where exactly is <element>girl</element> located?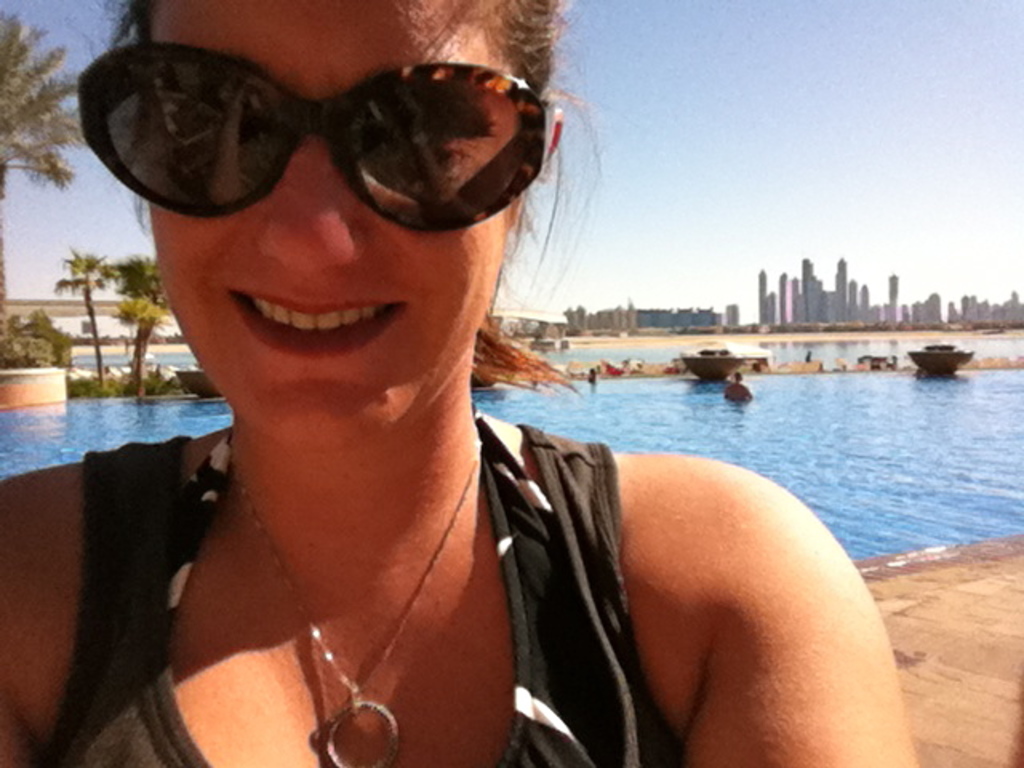
Its bounding box is {"x1": 3, "y1": 0, "x2": 918, "y2": 766}.
